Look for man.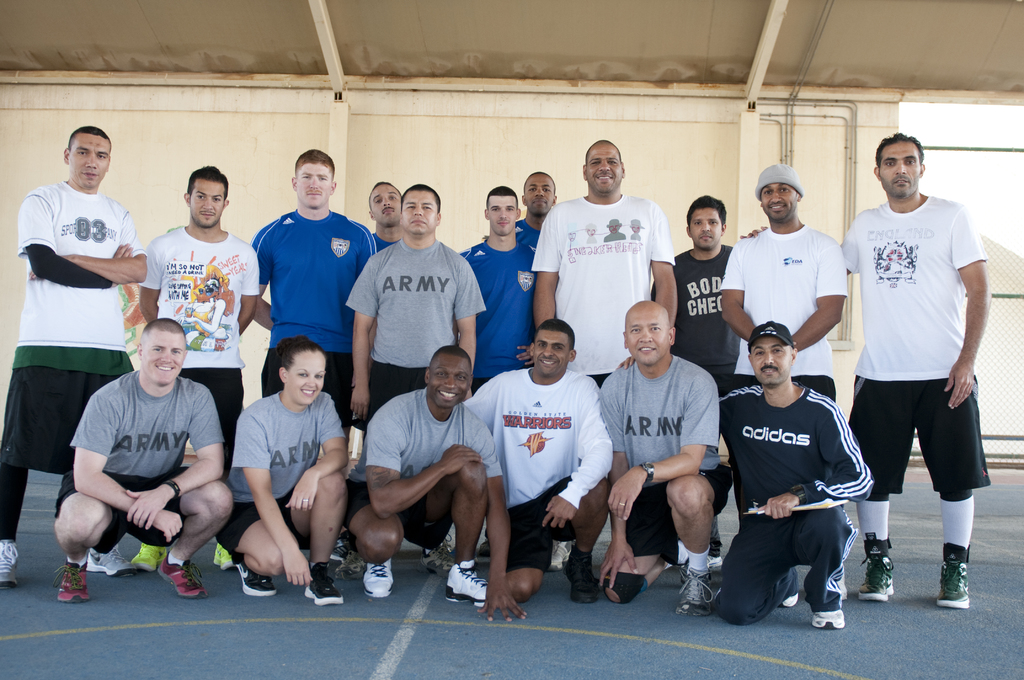
Found: (649, 193, 765, 567).
